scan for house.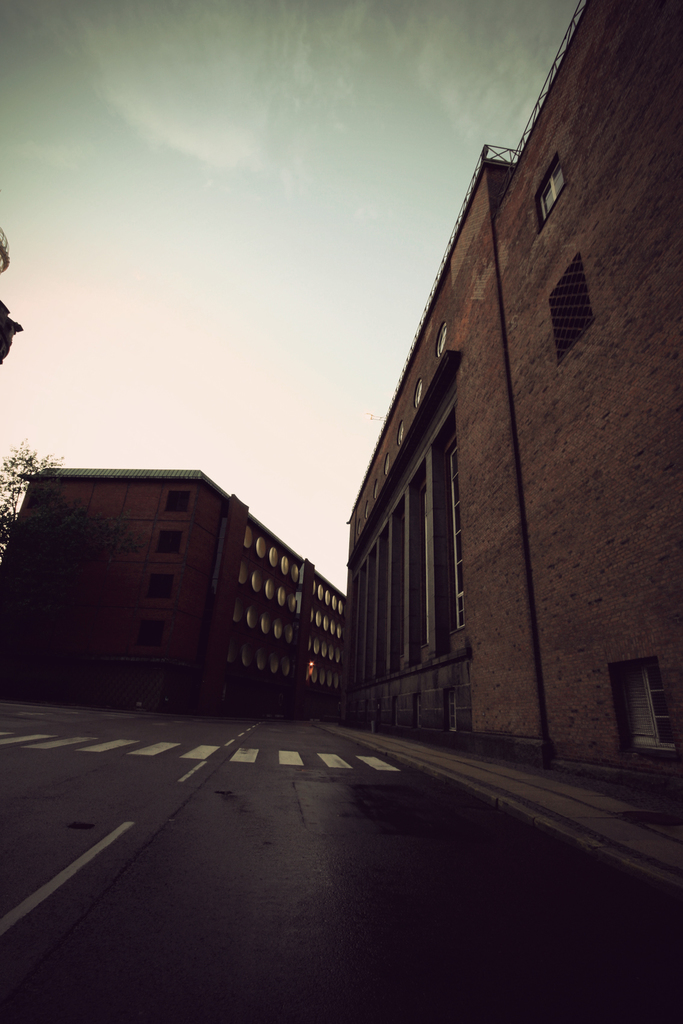
Scan result: crop(0, 472, 347, 720).
